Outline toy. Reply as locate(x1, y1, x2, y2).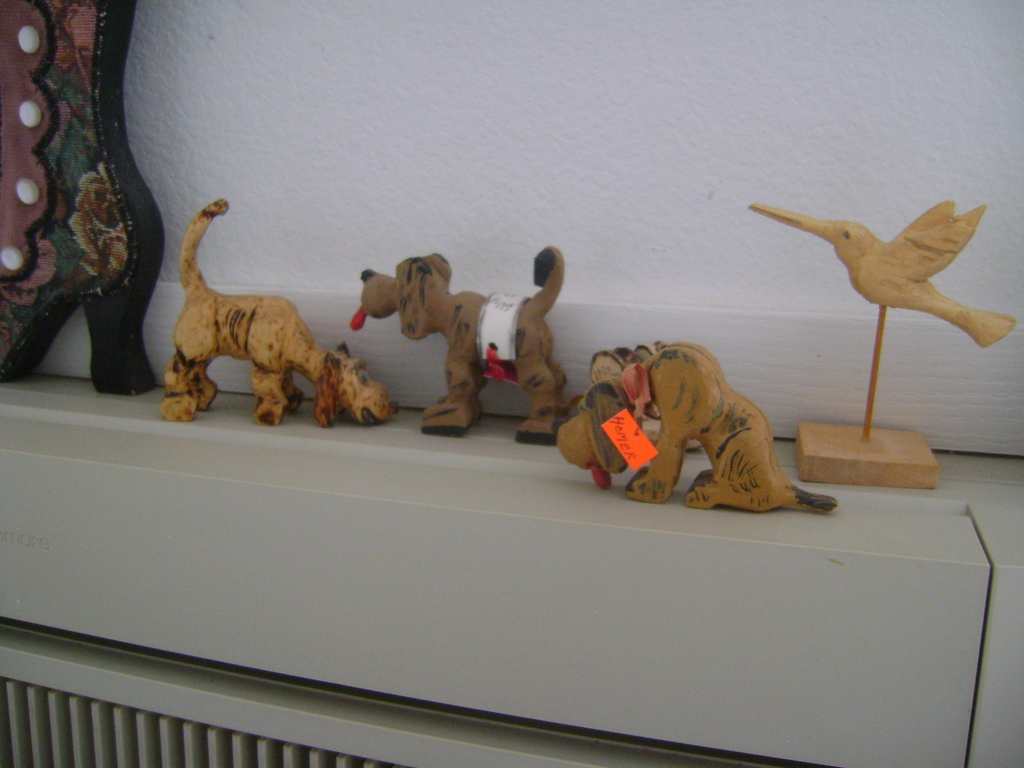
locate(356, 239, 573, 441).
